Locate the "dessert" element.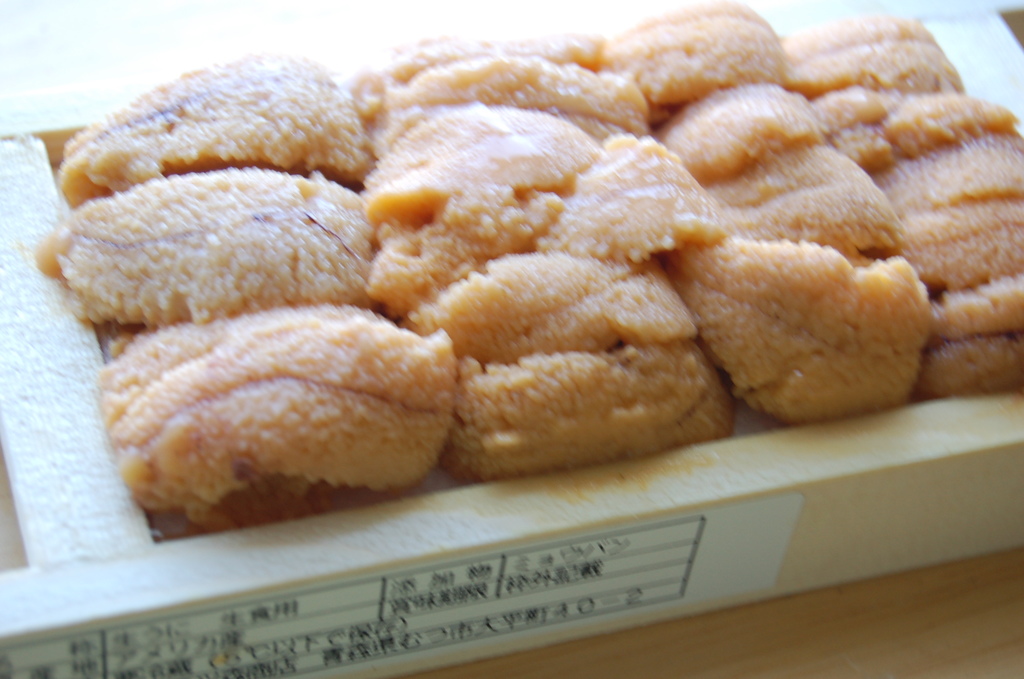
Element bbox: x1=913 y1=338 x2=1023 y2=405.
